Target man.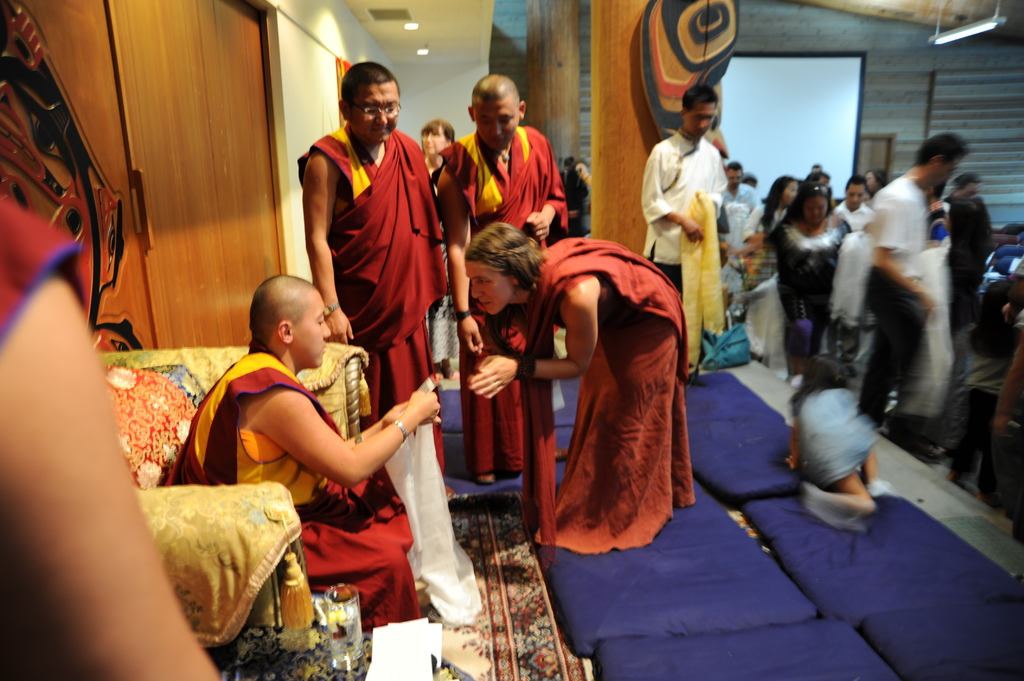
Target region: BBox(634, 81, 726, 381).
